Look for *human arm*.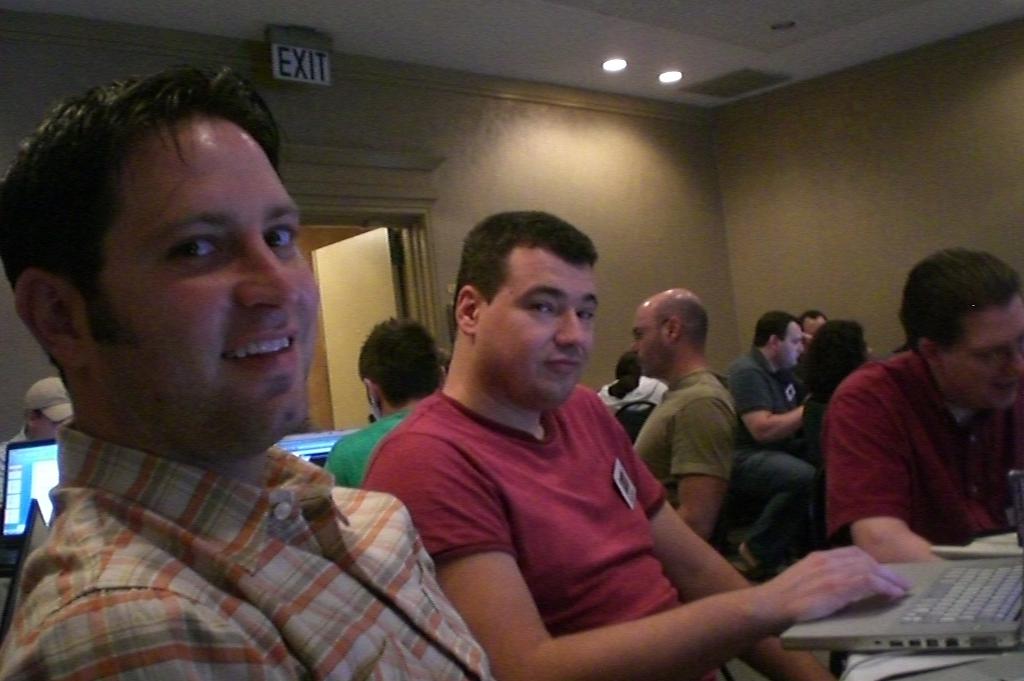
Found: box=[611, 408, 830, 680].
